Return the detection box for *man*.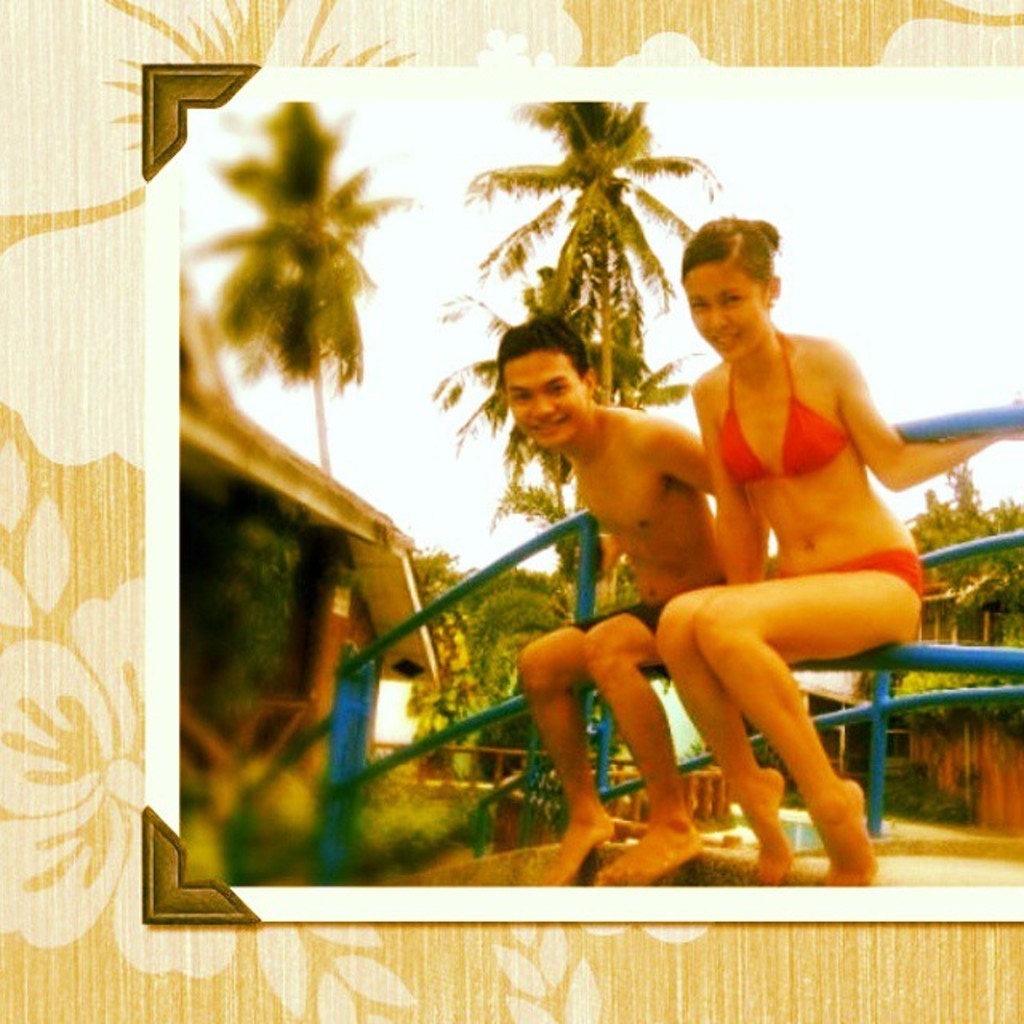
bbox=(491, 230, 963, 878).
